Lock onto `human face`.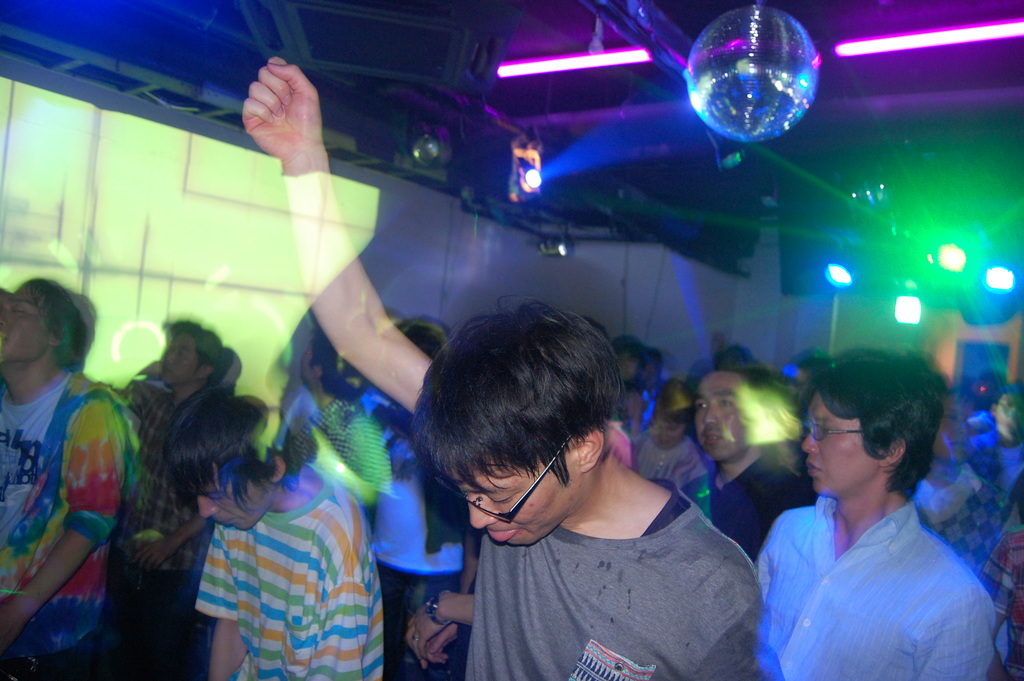
Locked: 198/470/275/531.
